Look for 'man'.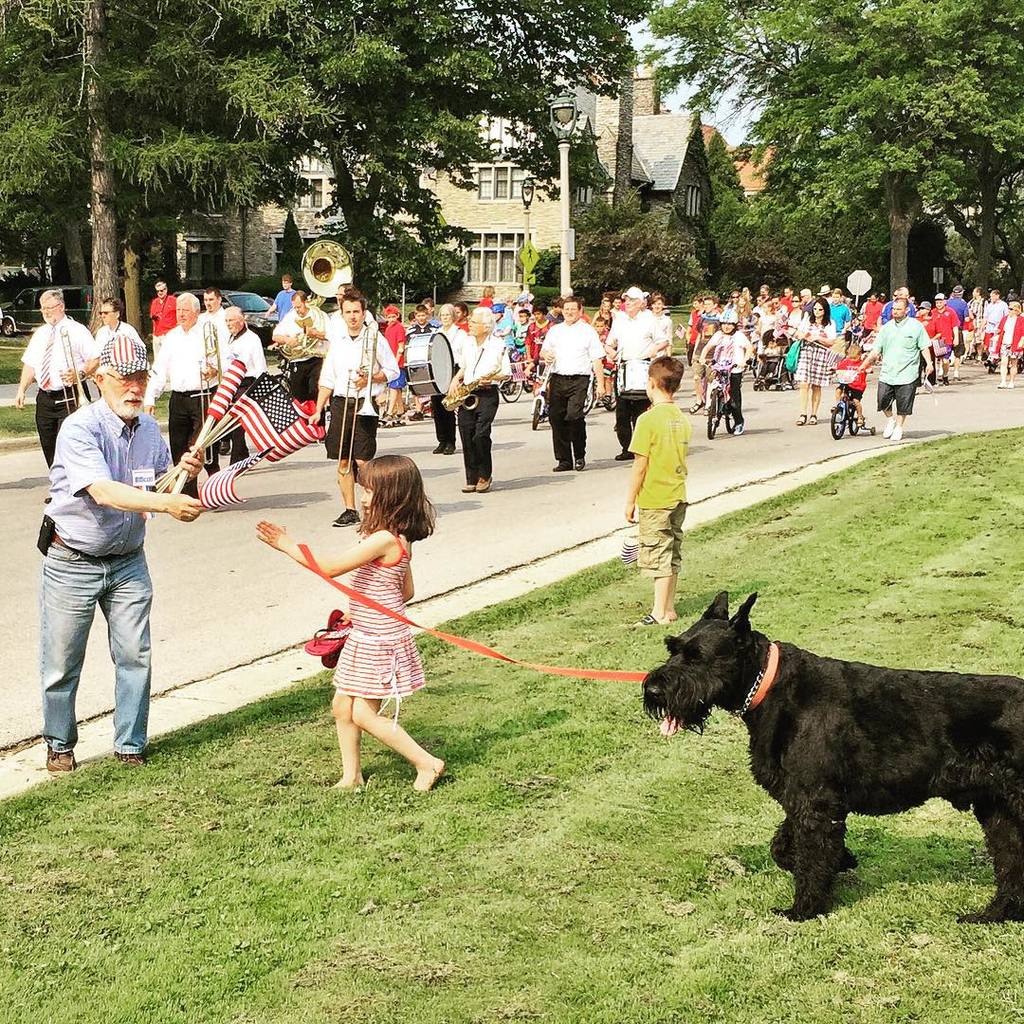
Found: [x1=832, y1=295, x2=931, y2=447].
